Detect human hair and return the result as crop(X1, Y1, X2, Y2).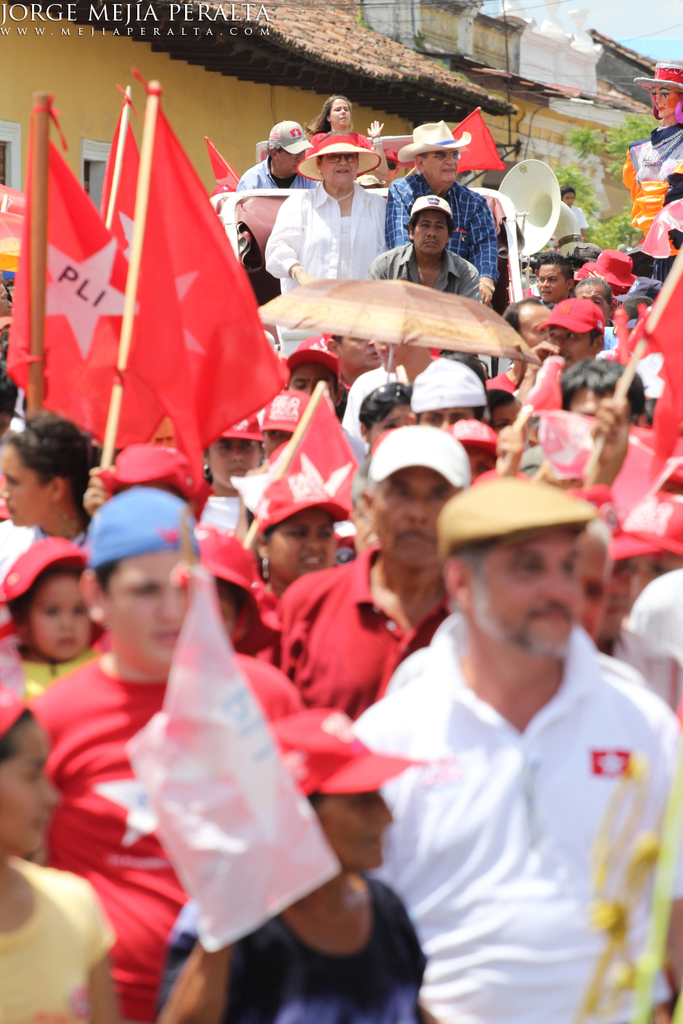
crop(539, 256, 572, 283).
